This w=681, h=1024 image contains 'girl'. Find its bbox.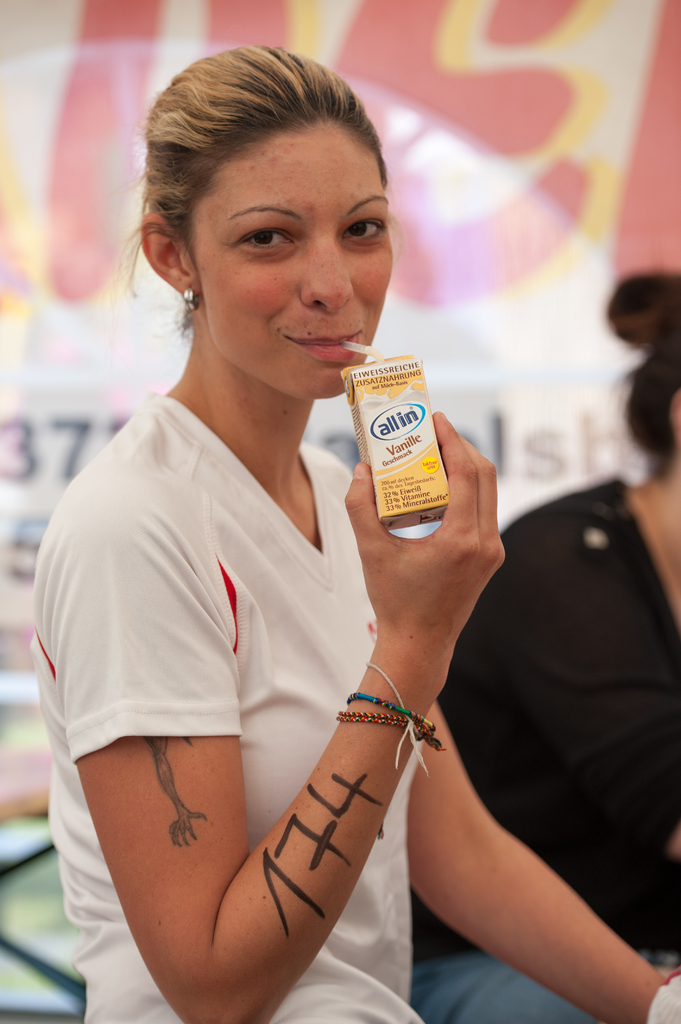
[35,42,674,1023].
